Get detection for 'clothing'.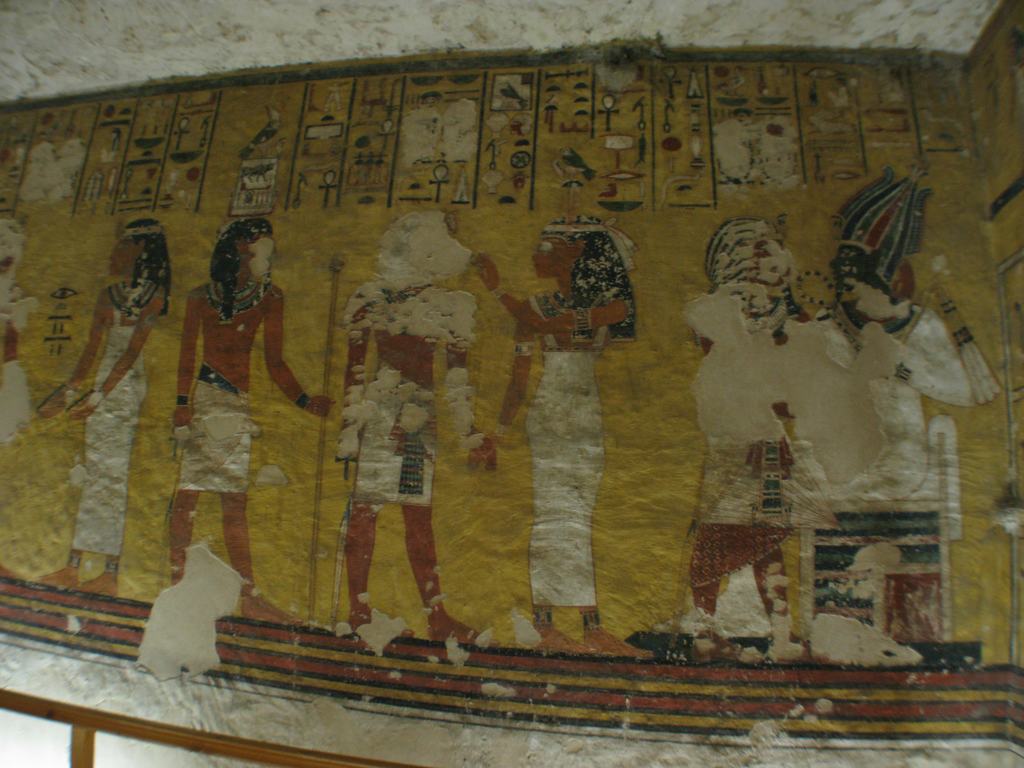
Detection: (x1=77, y1=282, x2=162, y2=548).
